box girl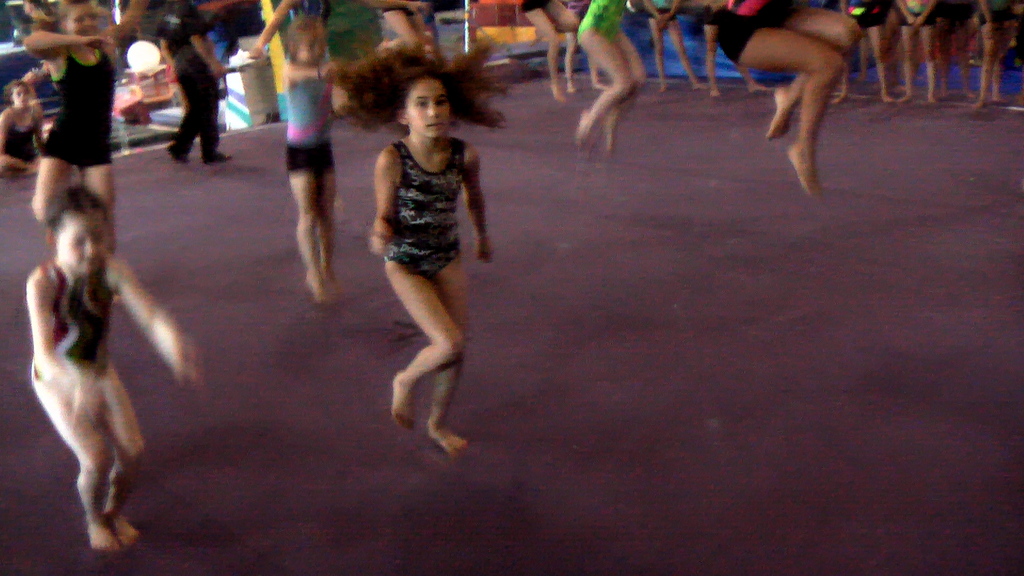
region(283, 11, 406, 303)
